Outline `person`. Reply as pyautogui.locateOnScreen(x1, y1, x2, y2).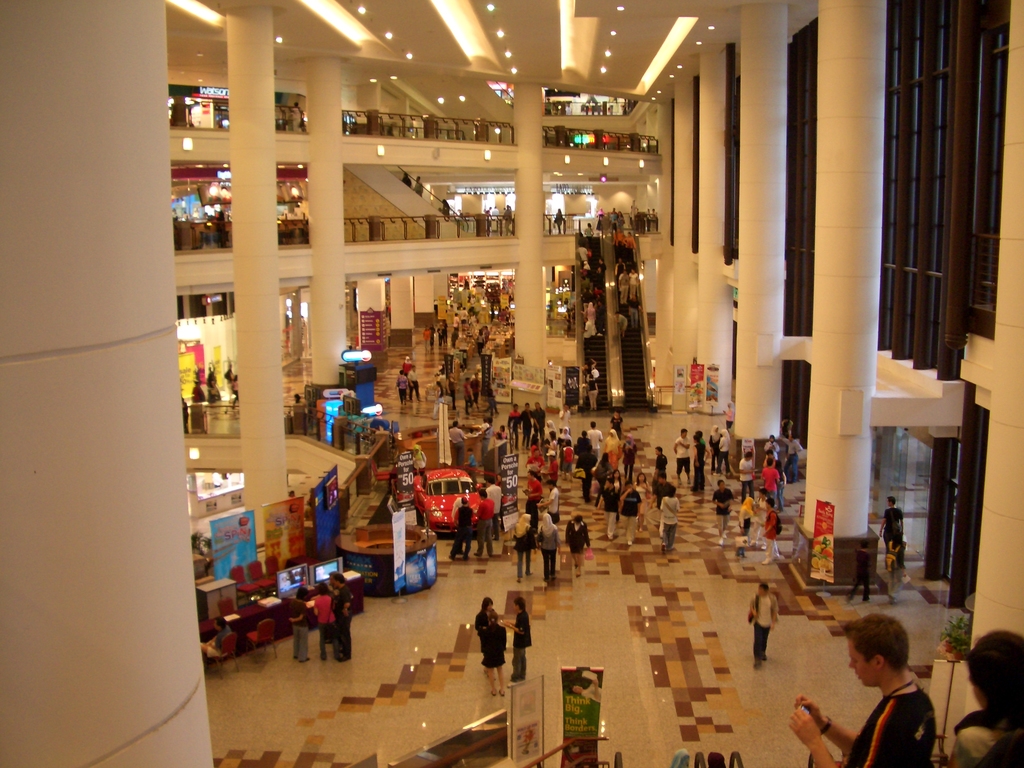
pyautogui.locateOnScreen(582, 316, 591, 355).
